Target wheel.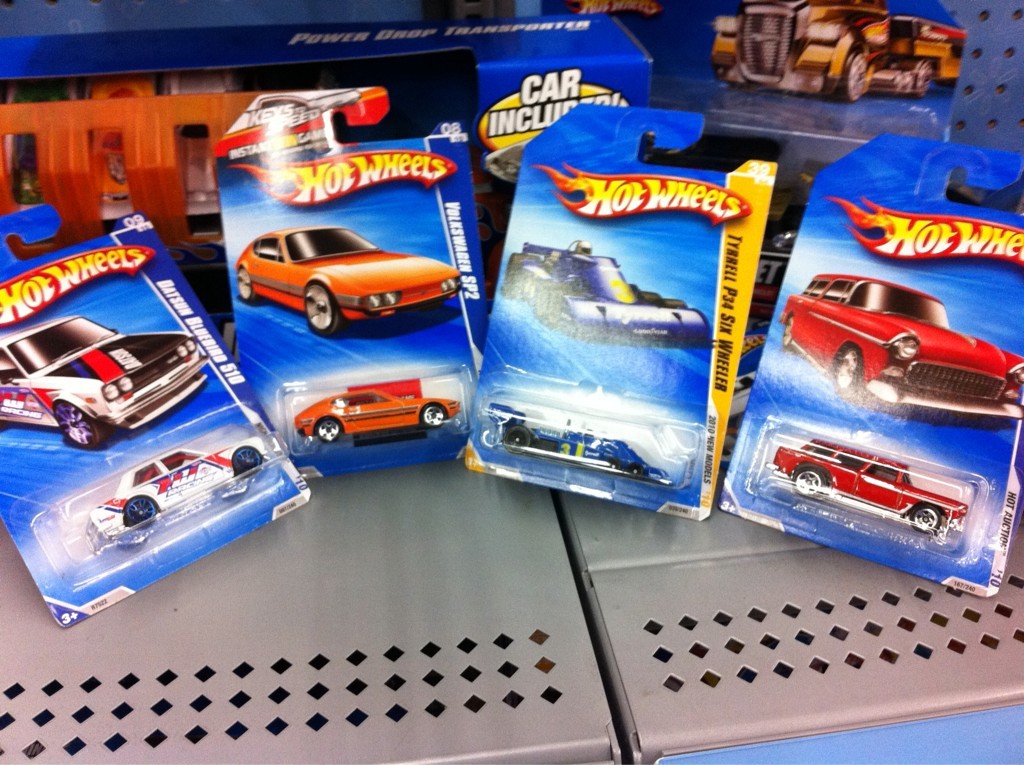
Target region: 56/402/106/448.
